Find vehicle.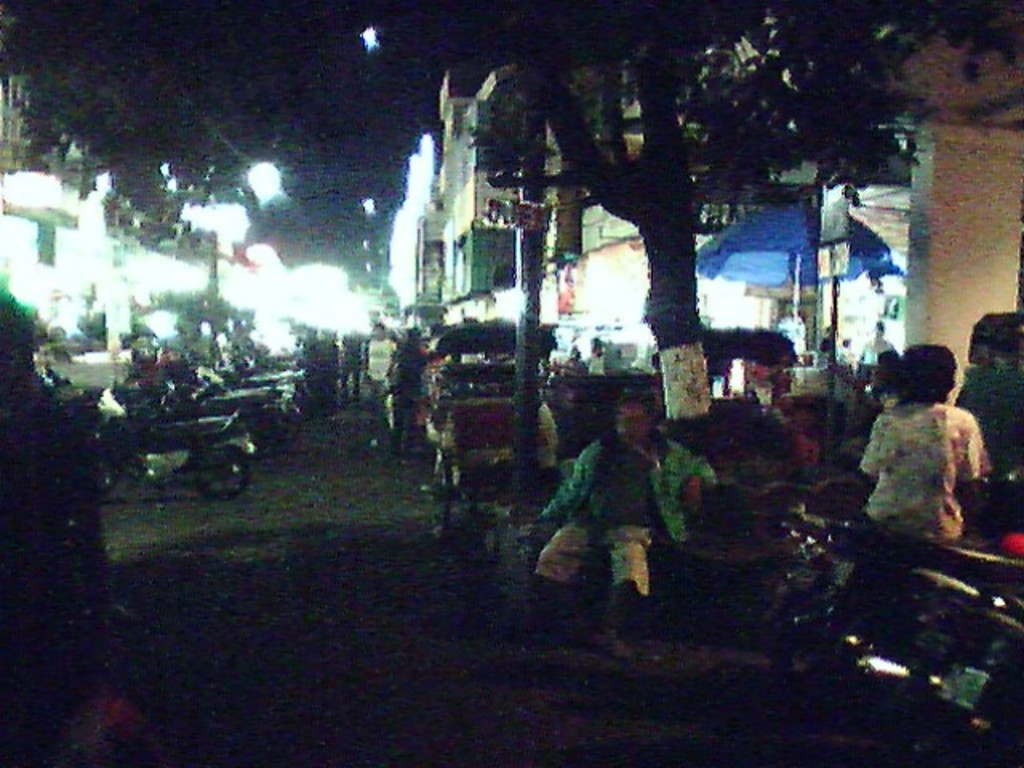
box=[430, 328, 563, 534].
